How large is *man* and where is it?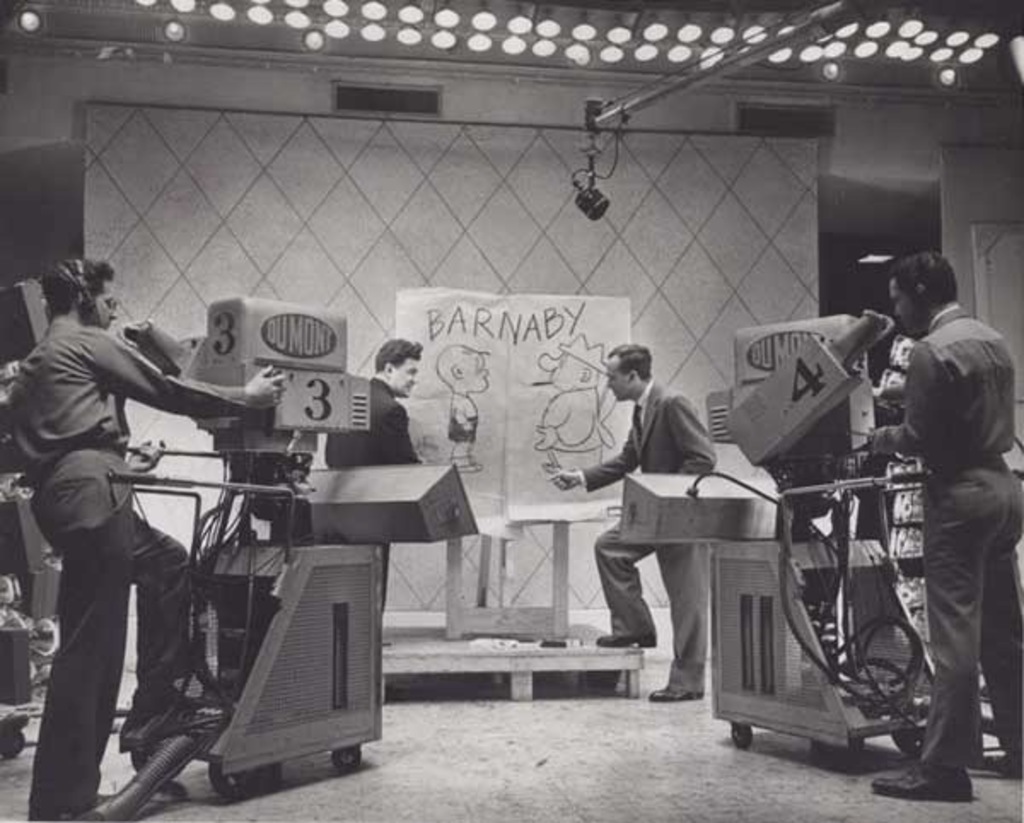
Bounding box: Rect(867, 246, 1022, 797).
